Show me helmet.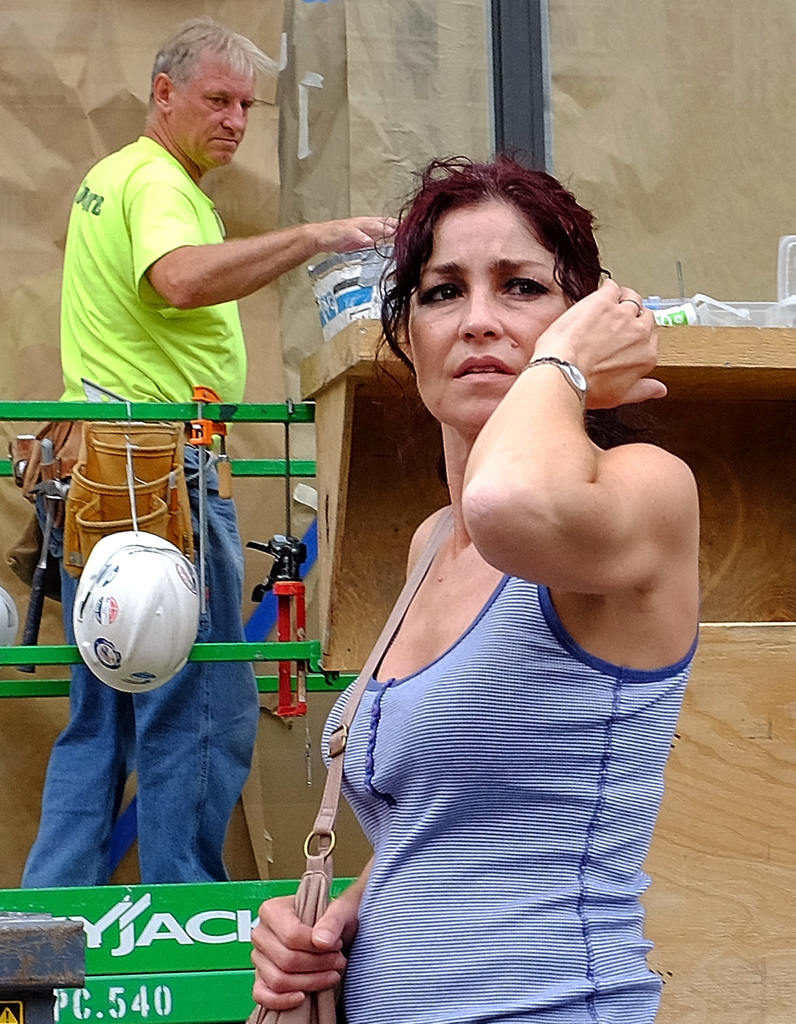
helmet is here: pyautogui.locateOnScreen(54, 543, 203, 712).
